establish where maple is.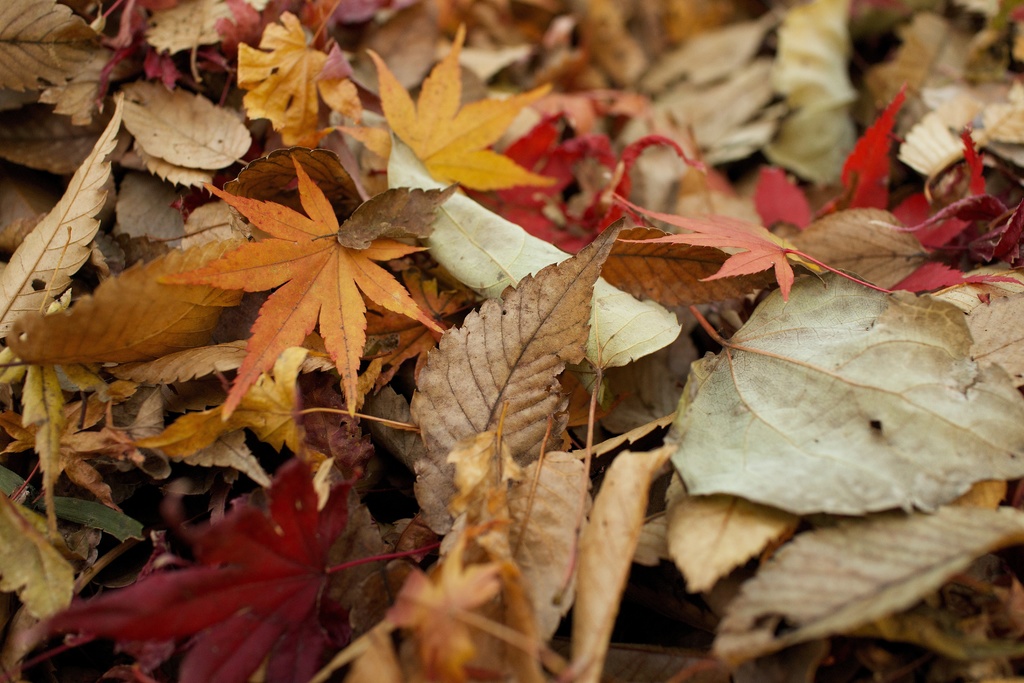
Established at locate(0, 0, 1023, 682).
